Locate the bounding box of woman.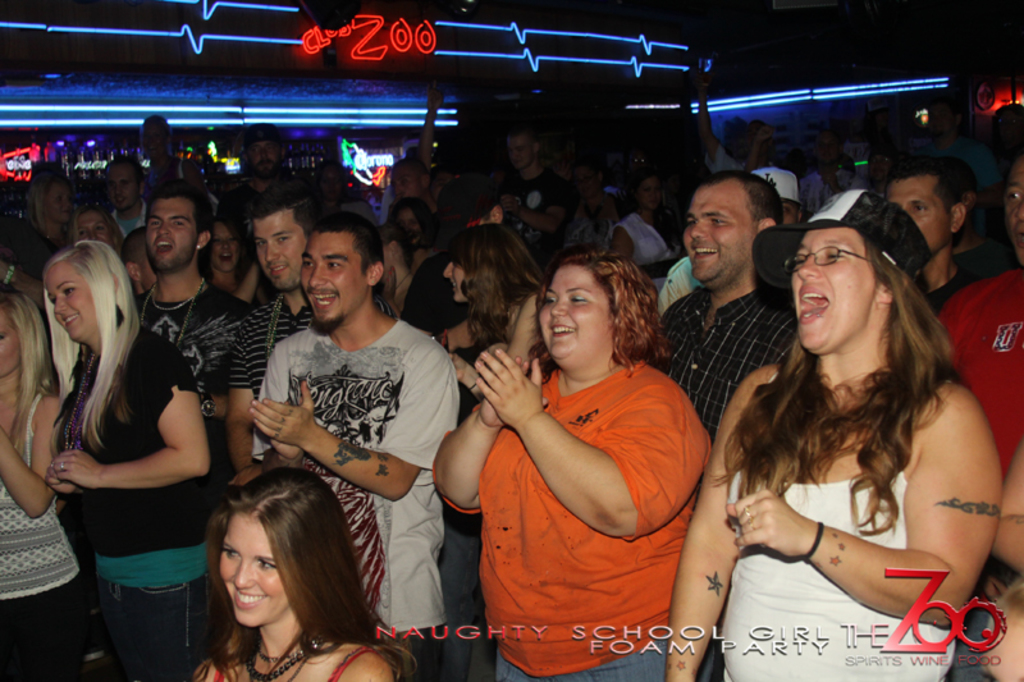
Bounding box: (x1=433, y1=224, x2=543, y2=681).
